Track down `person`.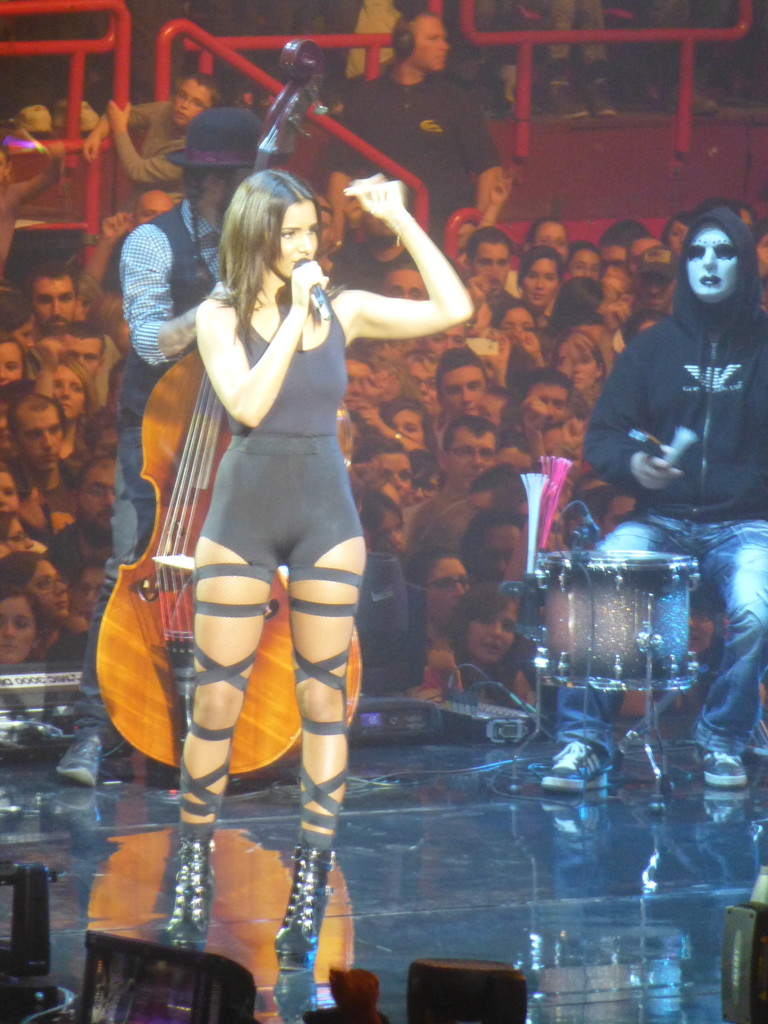
Tracked to [x1=327, y1=12, x2=511, y2=227].
